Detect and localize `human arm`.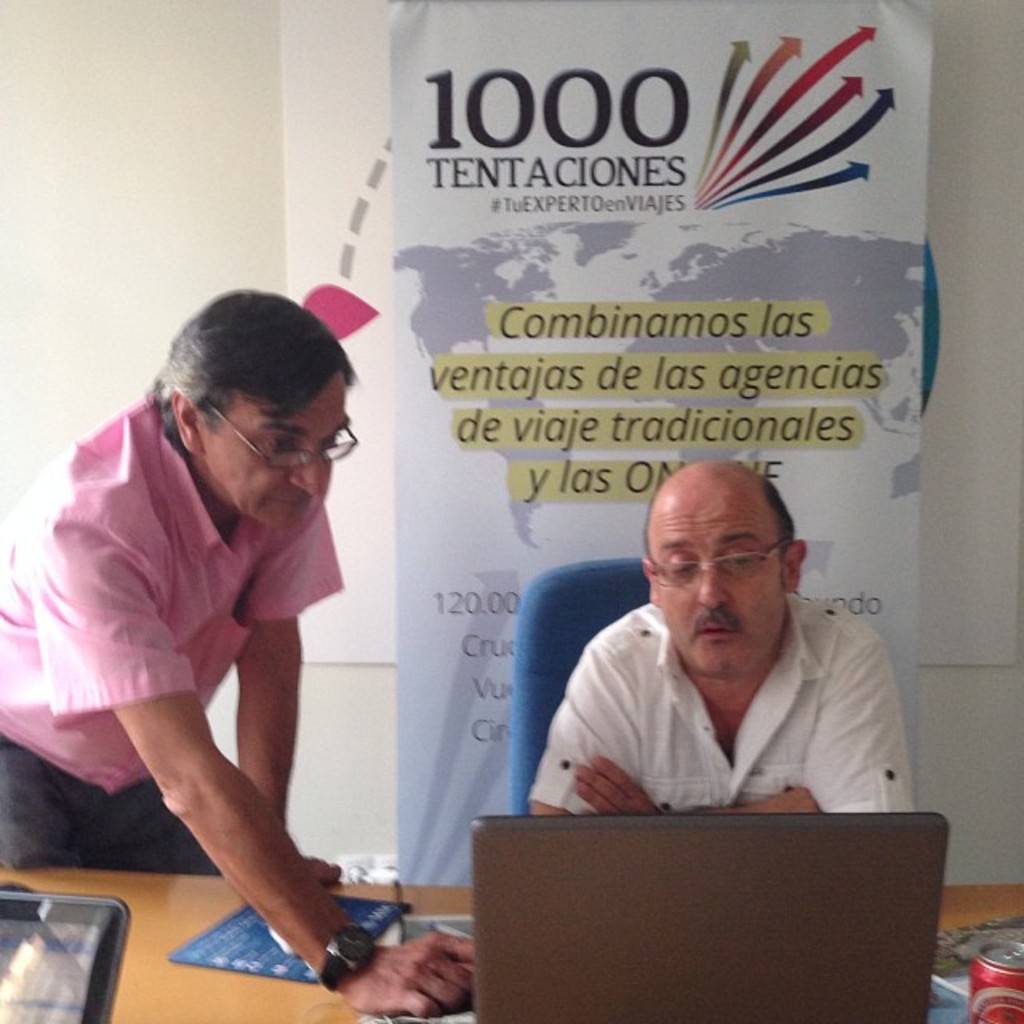
Localized at <region>234, 504, 346, 880</region>.
